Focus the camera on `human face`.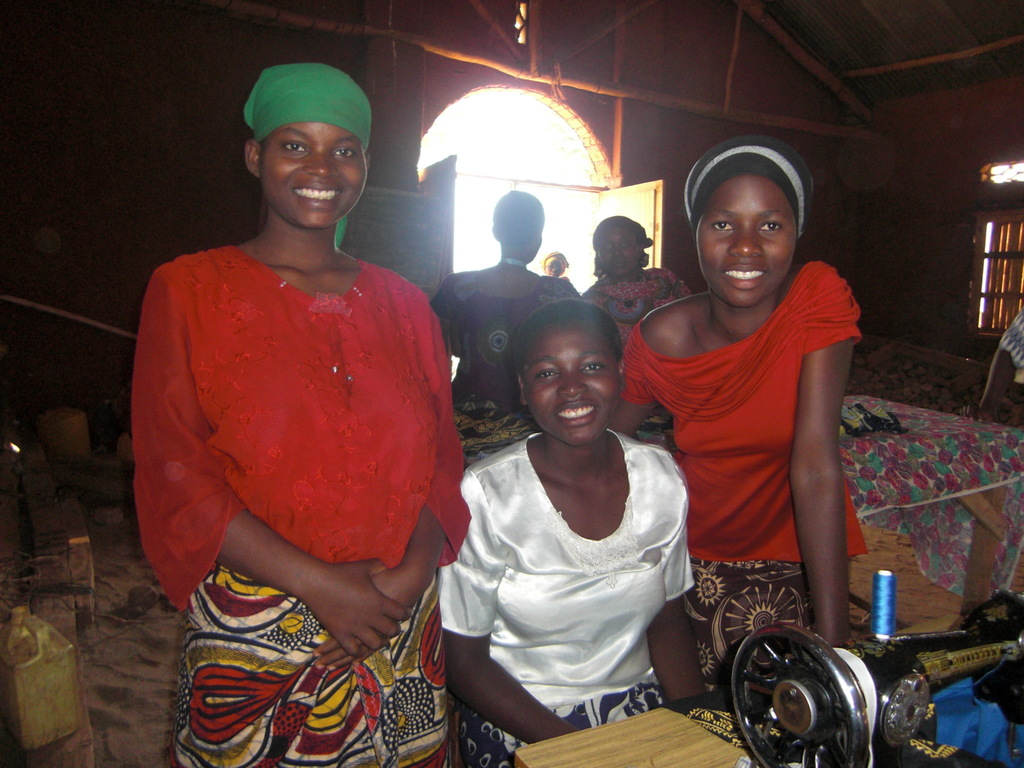
Focus region: <bbox>260, 122, 365, 228</bbox>.
